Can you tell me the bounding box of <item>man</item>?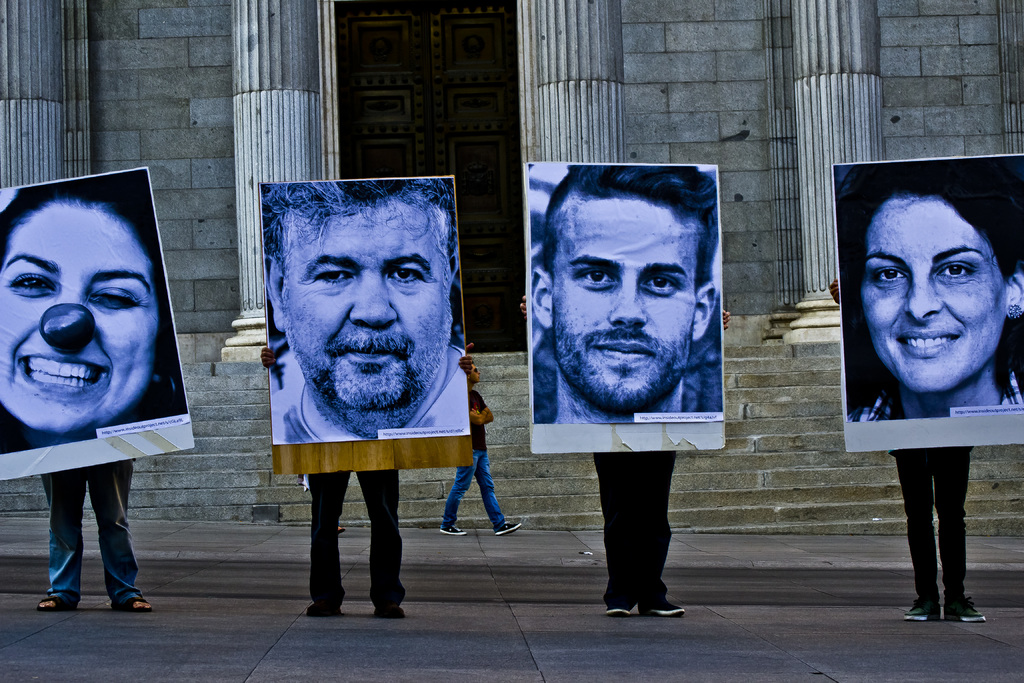
35,460,162,615.
